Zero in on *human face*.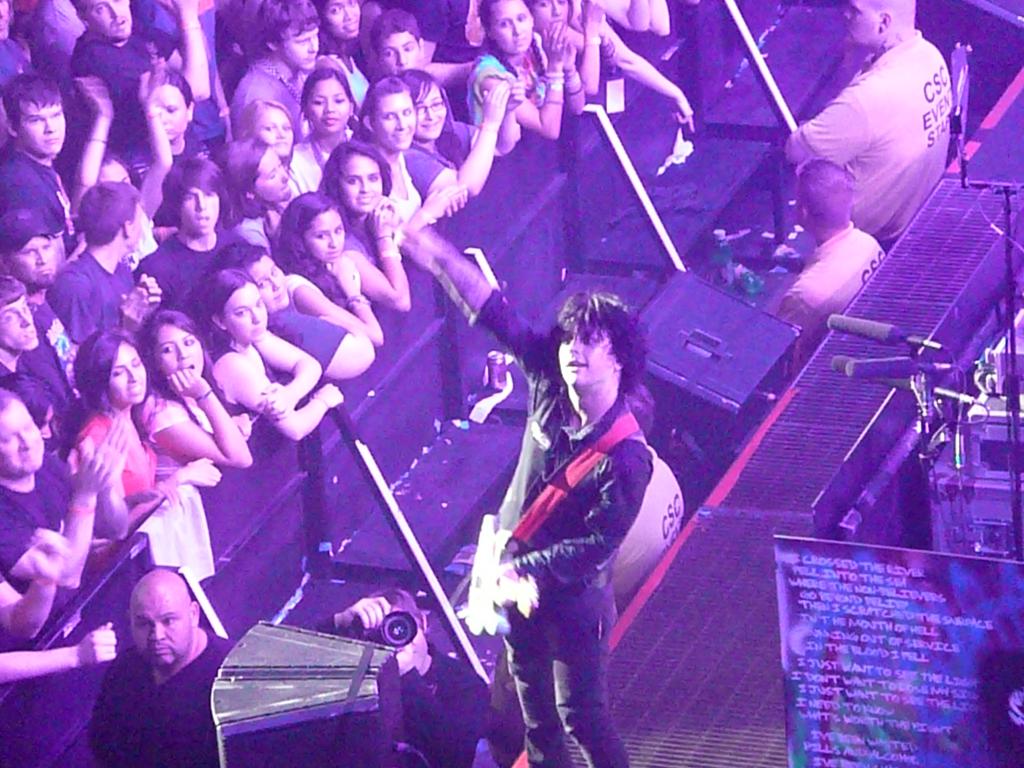
Zeroed in: bbox=[0, 294, 38, 348].
